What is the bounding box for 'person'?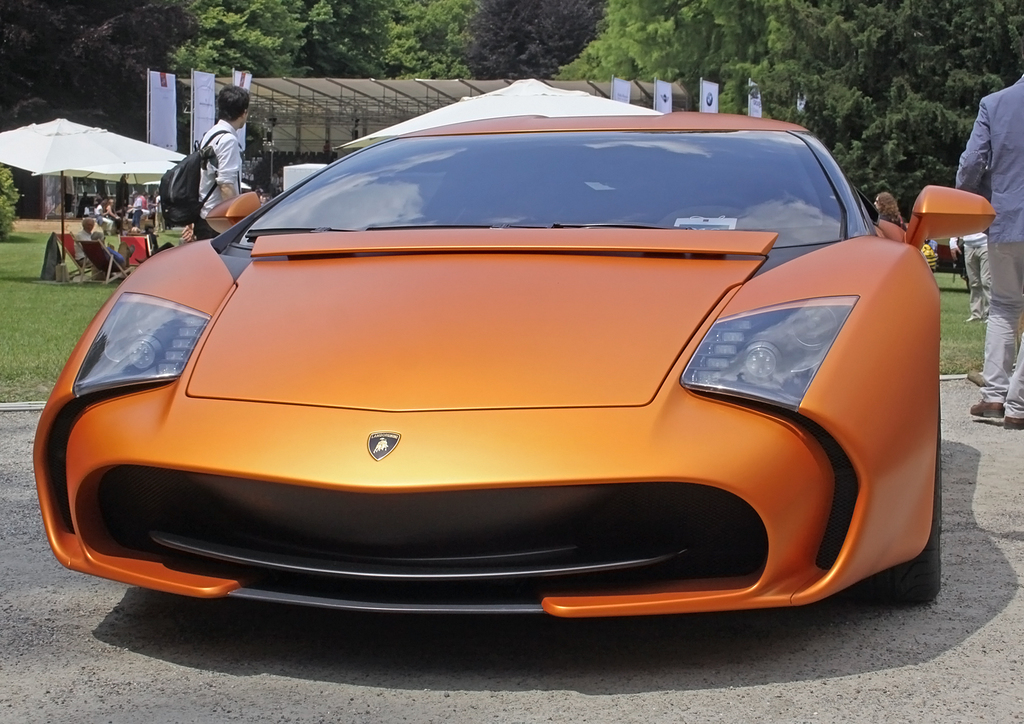
detection(961, 225, 989, 323).
